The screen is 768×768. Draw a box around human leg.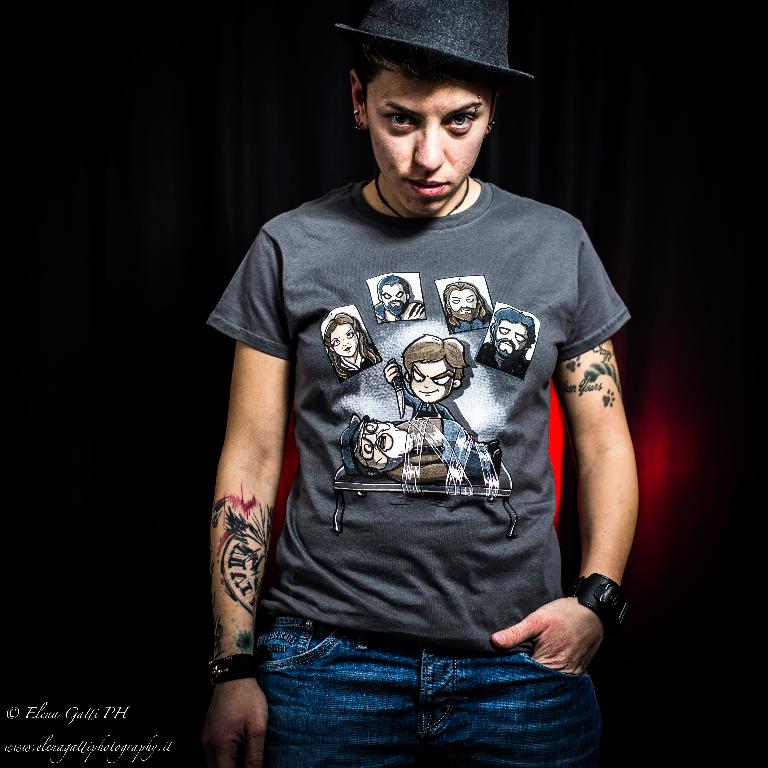
l=239, t=624, r=443, b=767.
